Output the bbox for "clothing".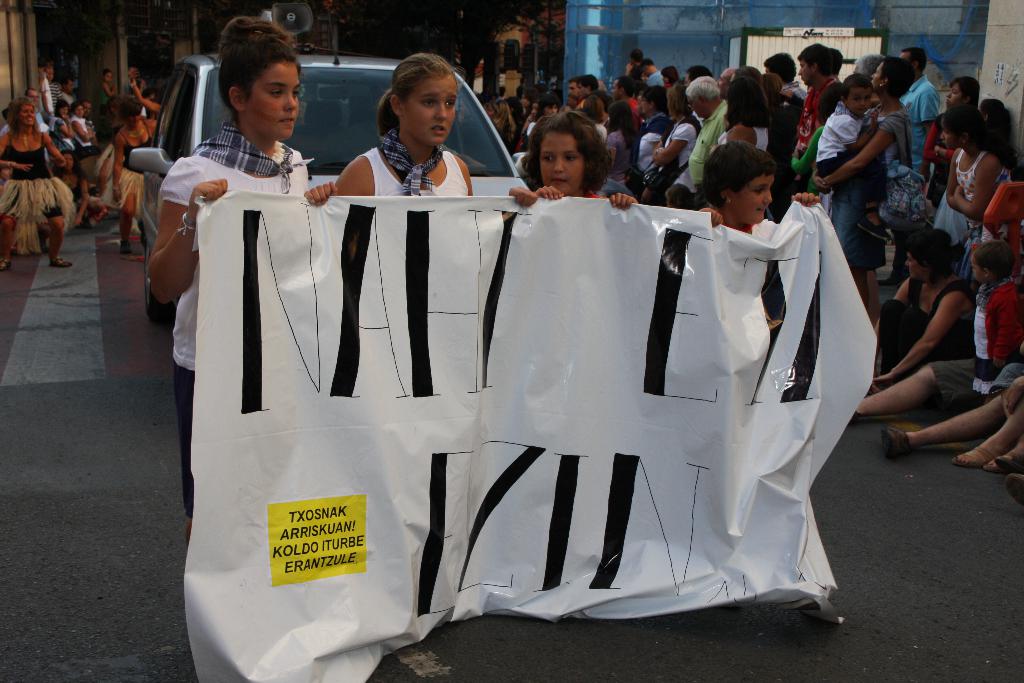
l=686, t=103, r=731, b=202.
